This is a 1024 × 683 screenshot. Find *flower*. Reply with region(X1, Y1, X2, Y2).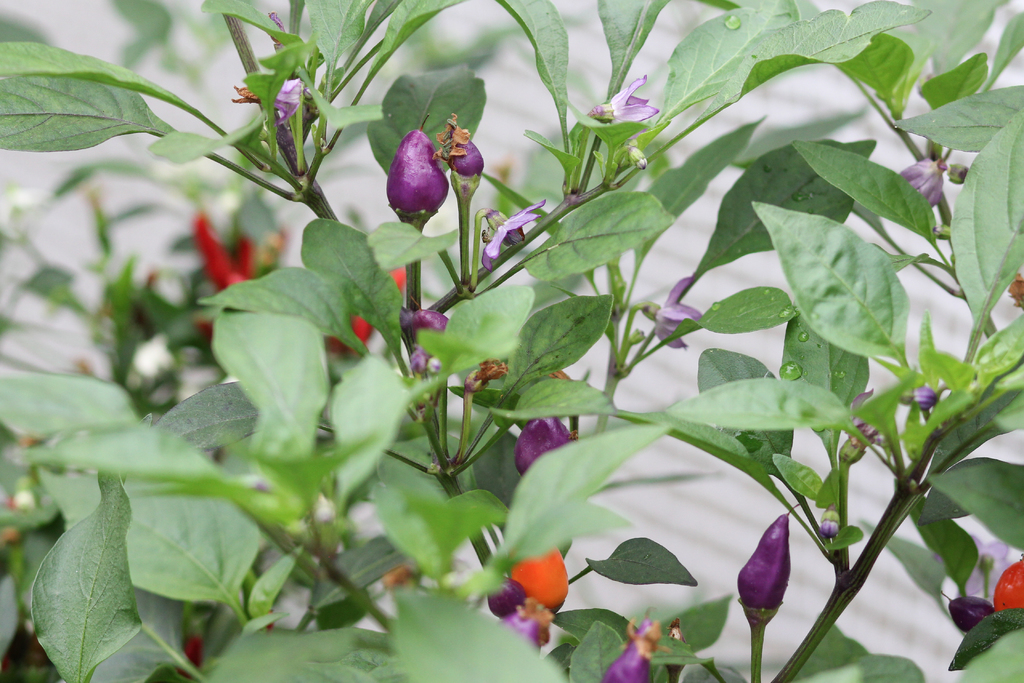
region(403, 303, 452, 374).
